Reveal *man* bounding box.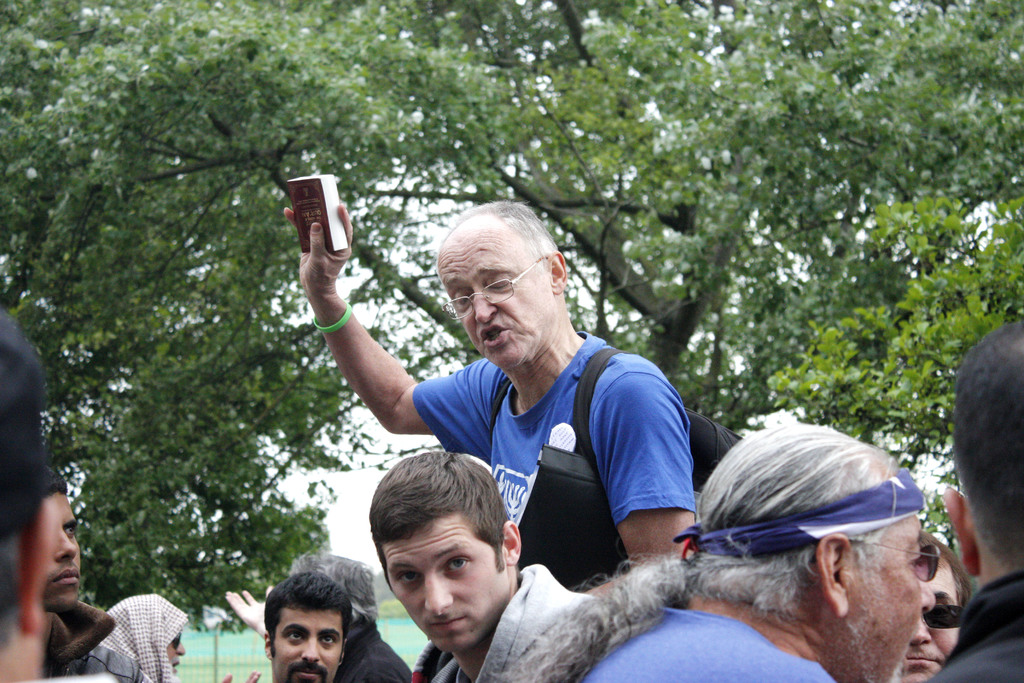
Revealed: [260, 570, 342, 682].
